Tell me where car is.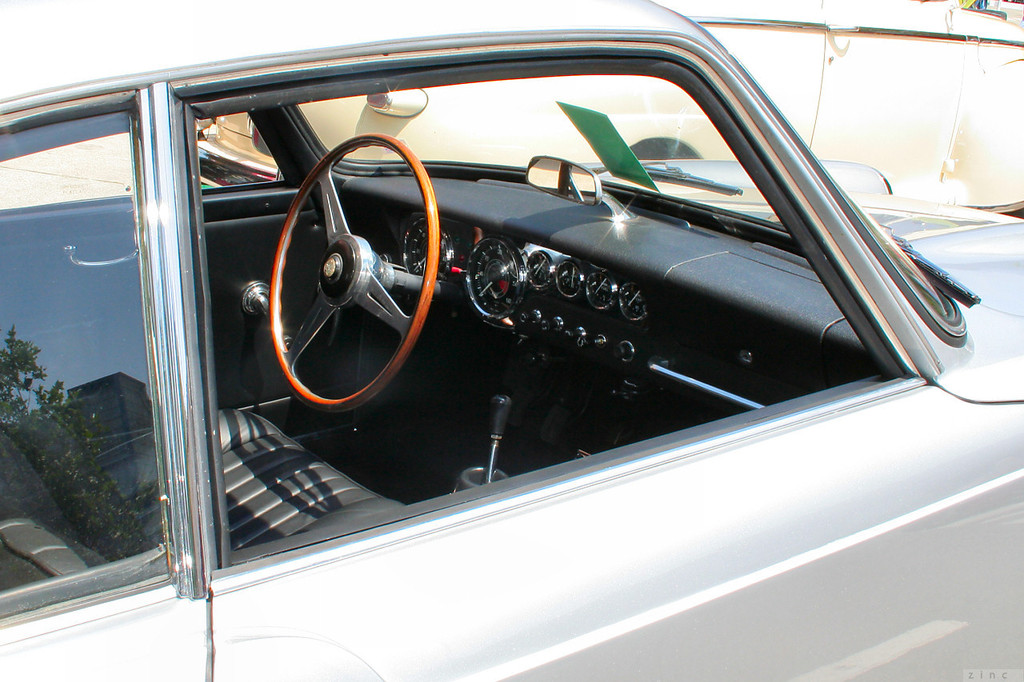
car is at {"left": 83, "top": 22, "right": 1012, "bottom": 681}.
